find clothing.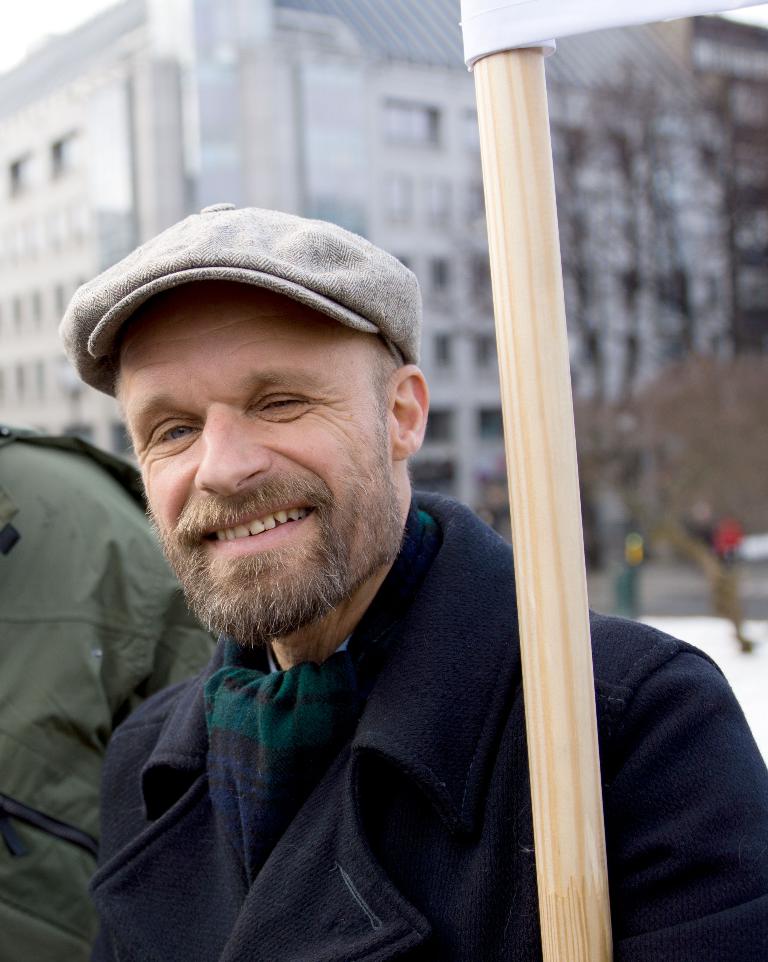
locate(0, 409, 214, 961).
